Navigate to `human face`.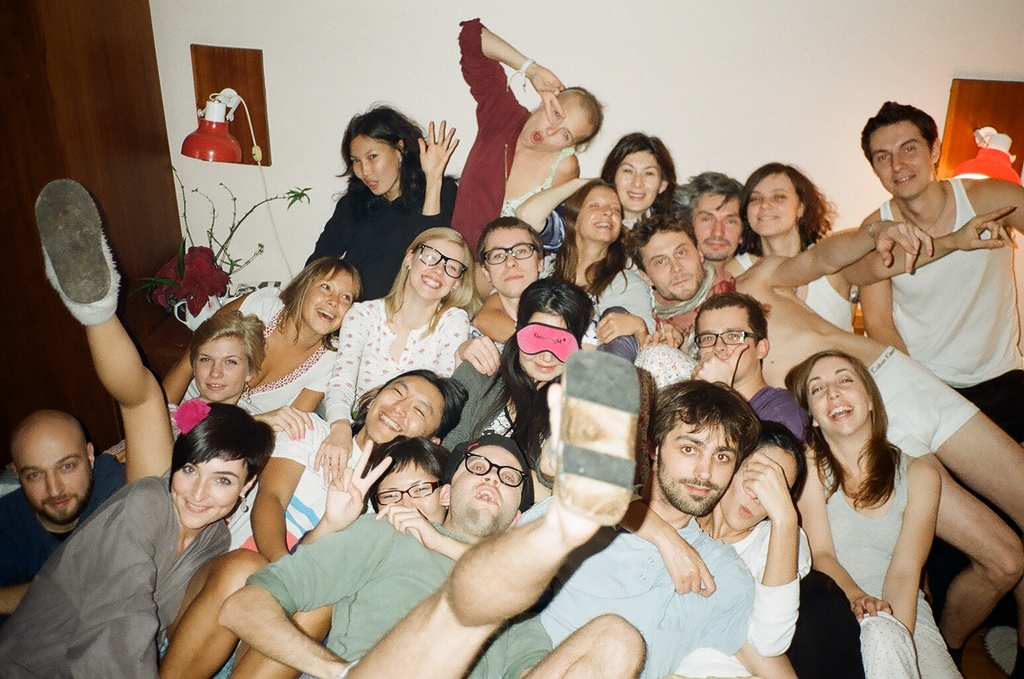
Navigation target: [172,458,250,532].
